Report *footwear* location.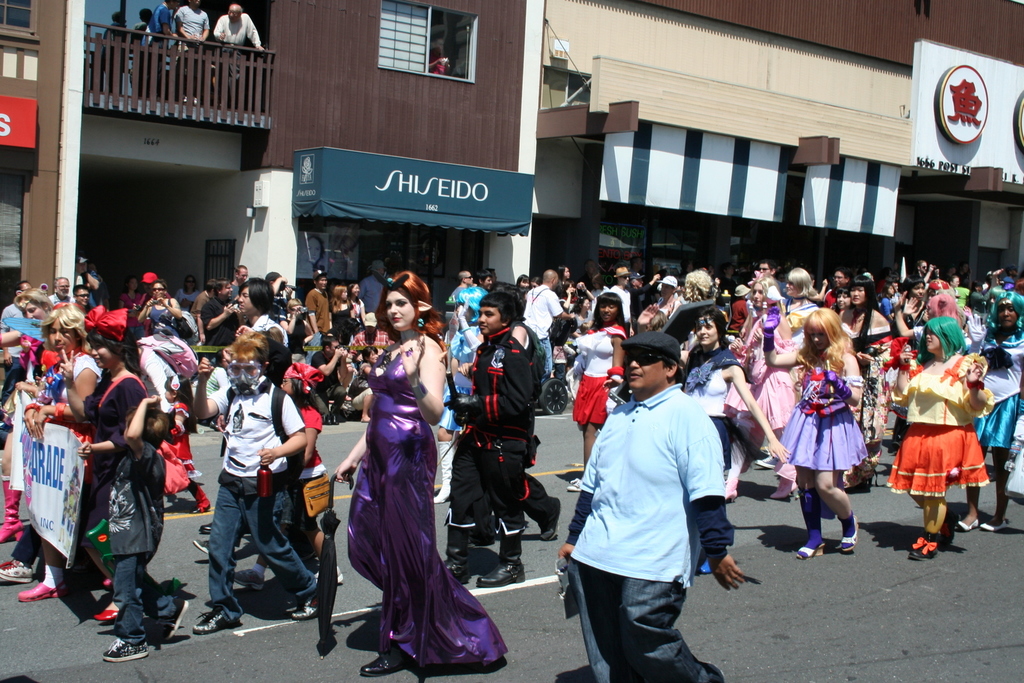
Report: select_region(0, 555, 36, 581).
